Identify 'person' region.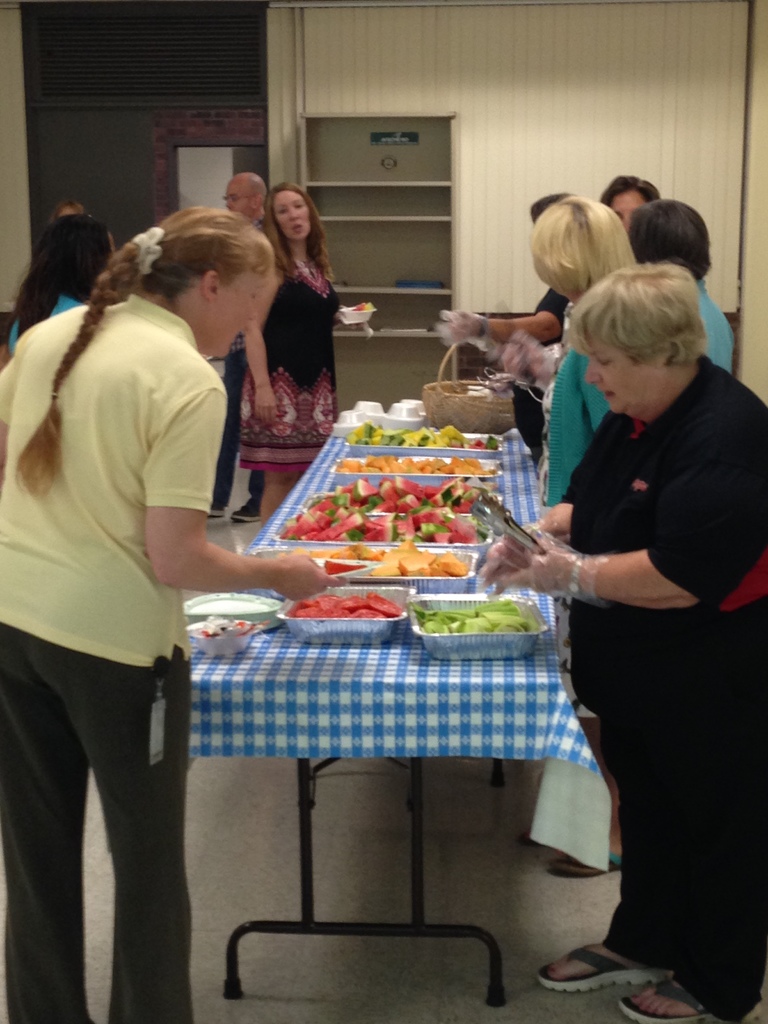
Region: crop(8, 221, 148, 363).
